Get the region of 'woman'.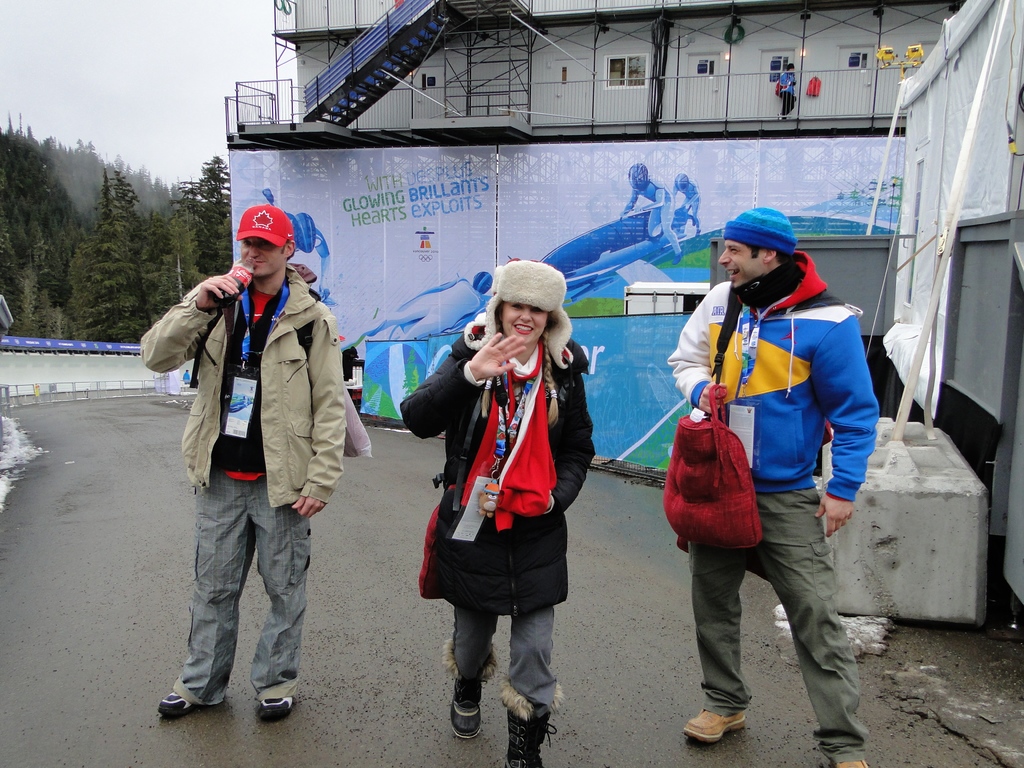
410,259,590,742.
